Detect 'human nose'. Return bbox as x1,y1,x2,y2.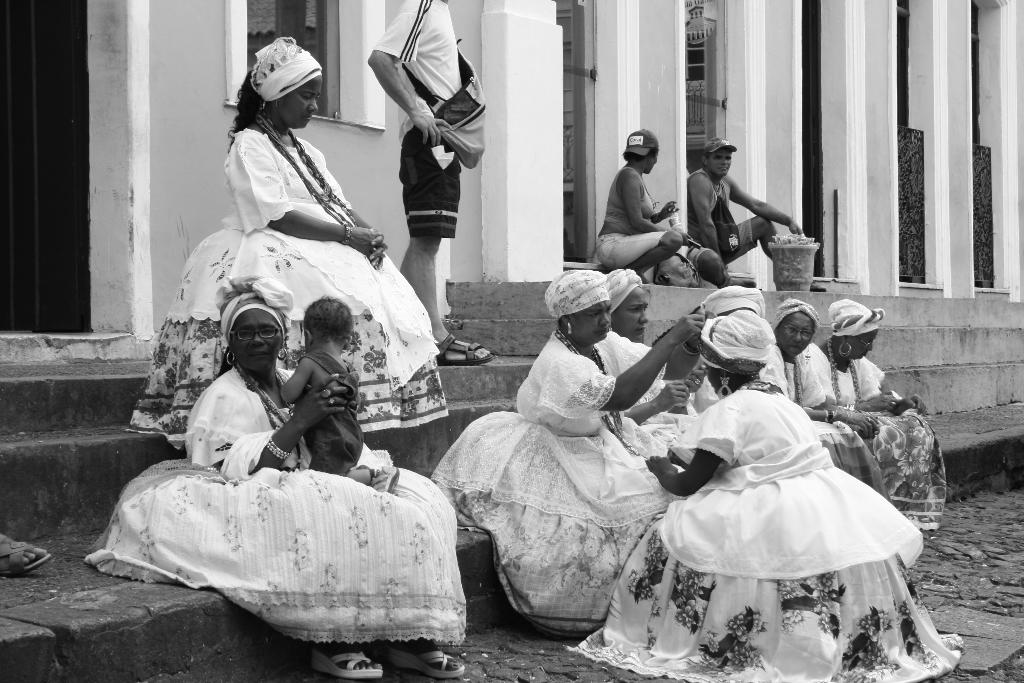
252,331,264,343.
